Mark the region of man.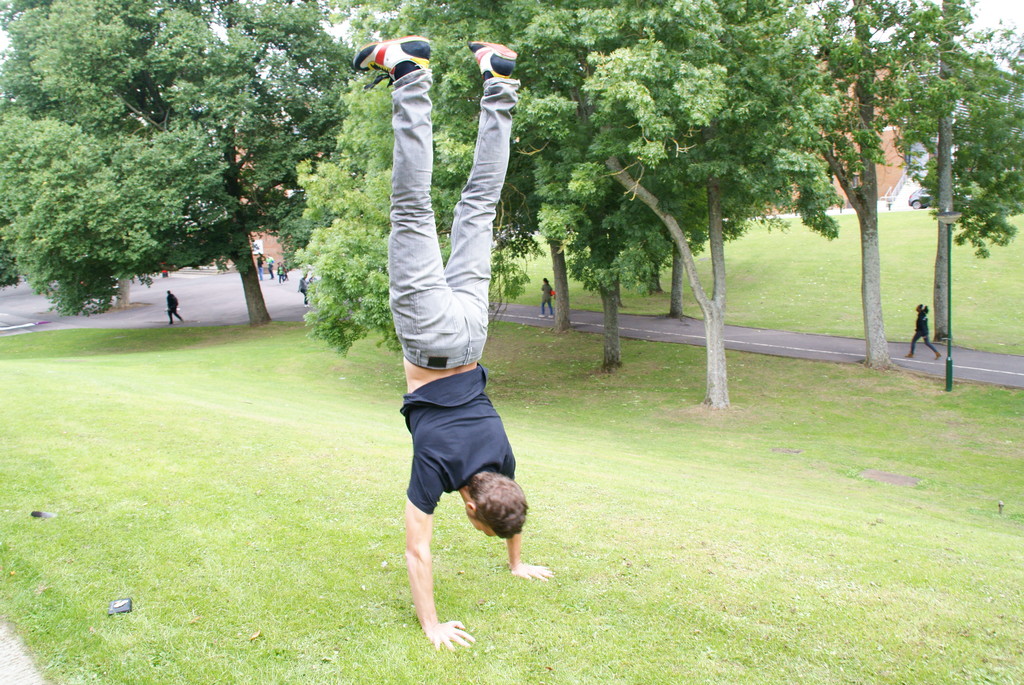
Region: {"left": 352, "top": 15, "right": 537, "bottom": 638}.
